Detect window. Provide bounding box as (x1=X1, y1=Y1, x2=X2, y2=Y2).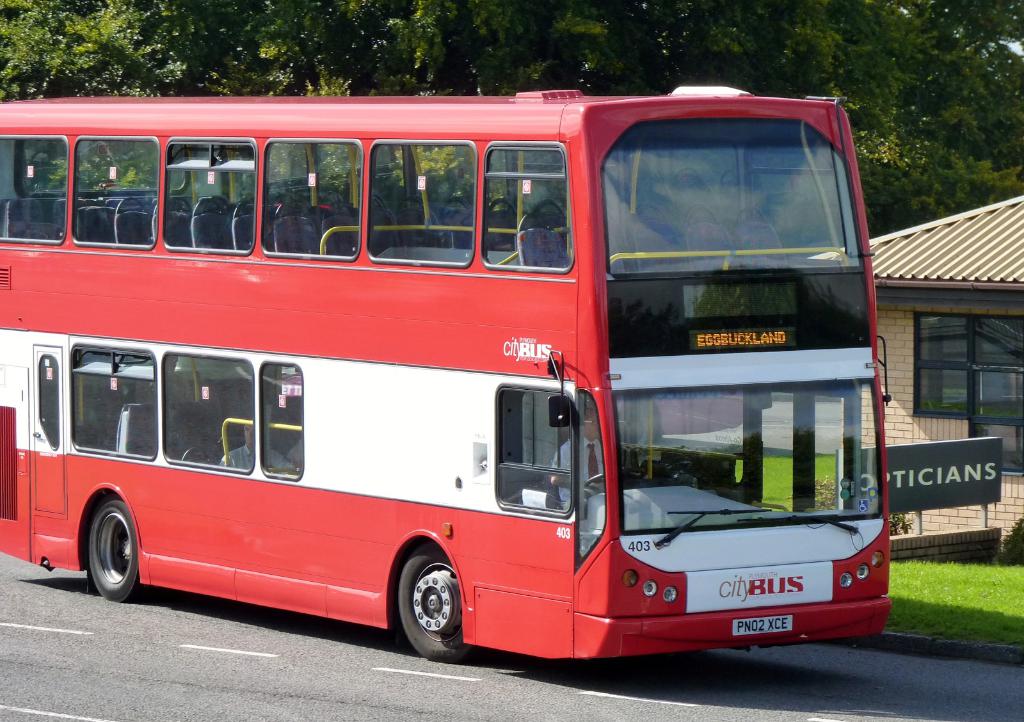
(x1=160, y1=350, x2=257, y2=467).
